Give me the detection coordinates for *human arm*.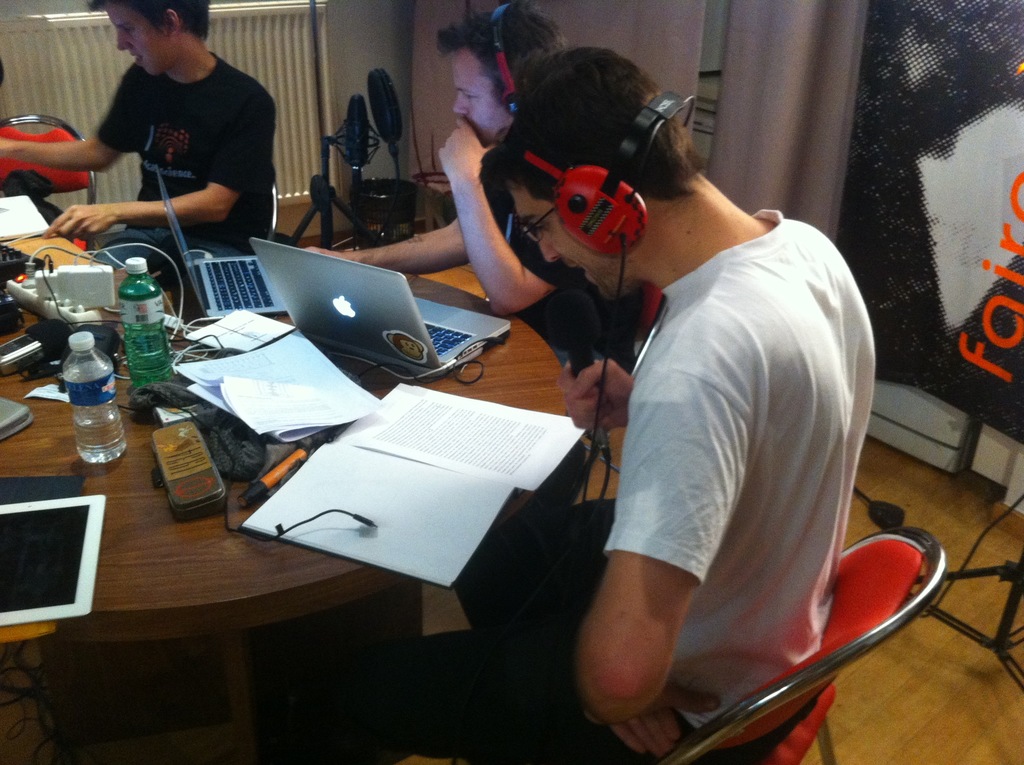
BBox(0, 56, 144, 174).
